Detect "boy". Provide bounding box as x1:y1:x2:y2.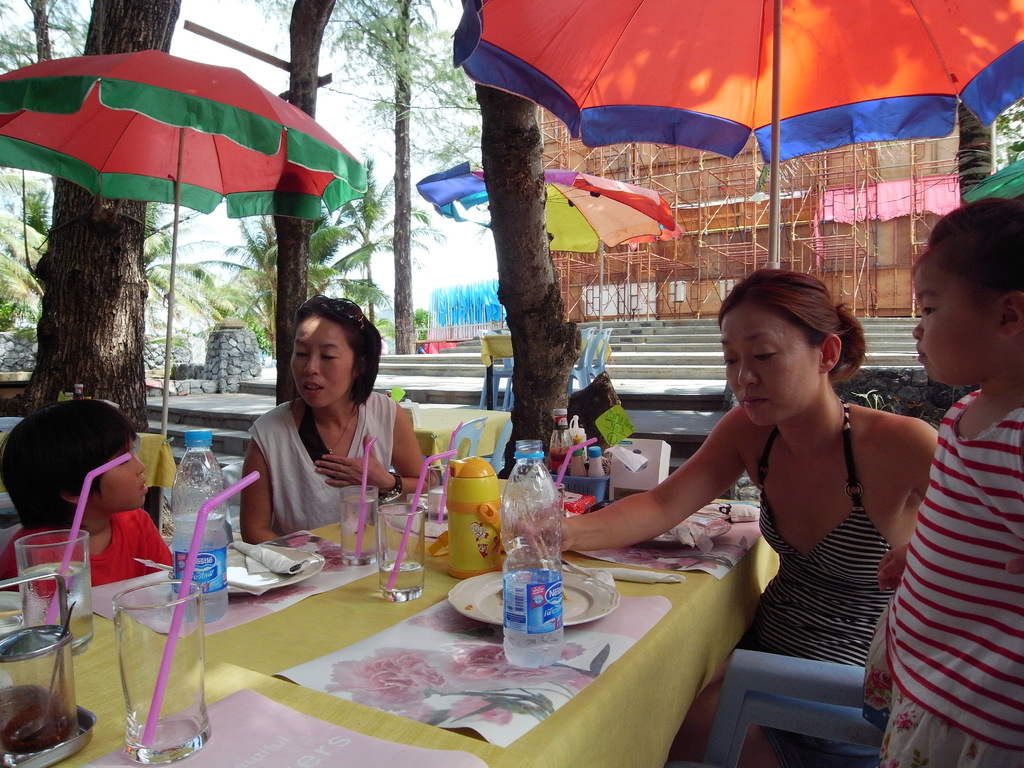
0:397:182:660.
